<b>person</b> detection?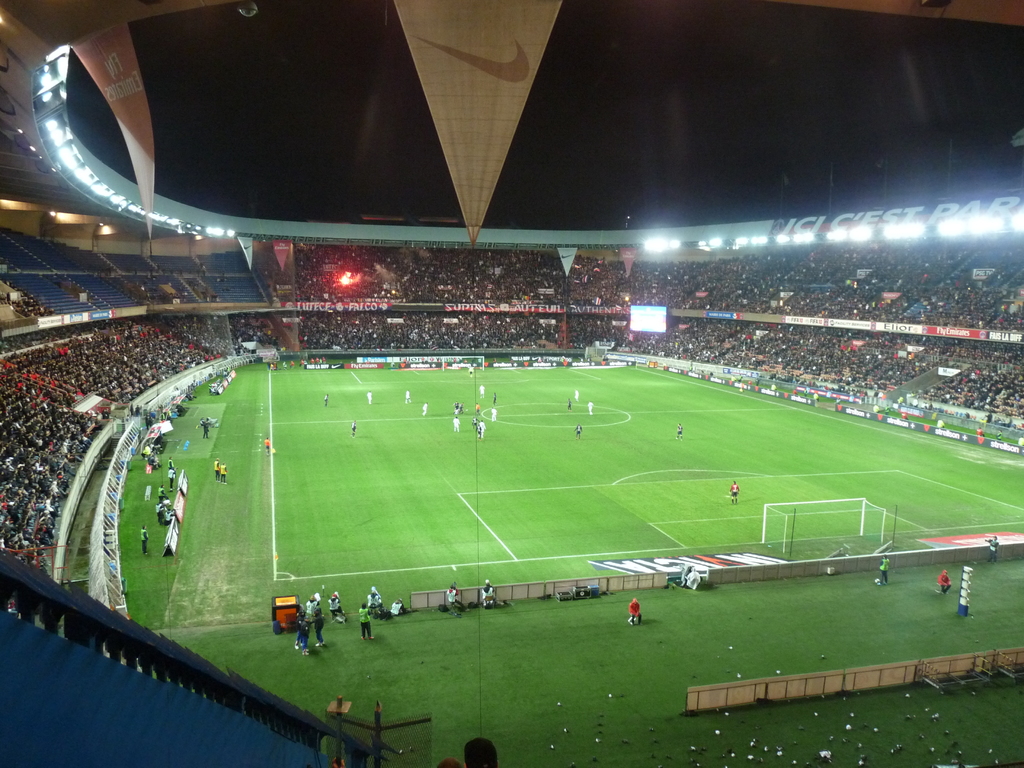
404,392,411,403
